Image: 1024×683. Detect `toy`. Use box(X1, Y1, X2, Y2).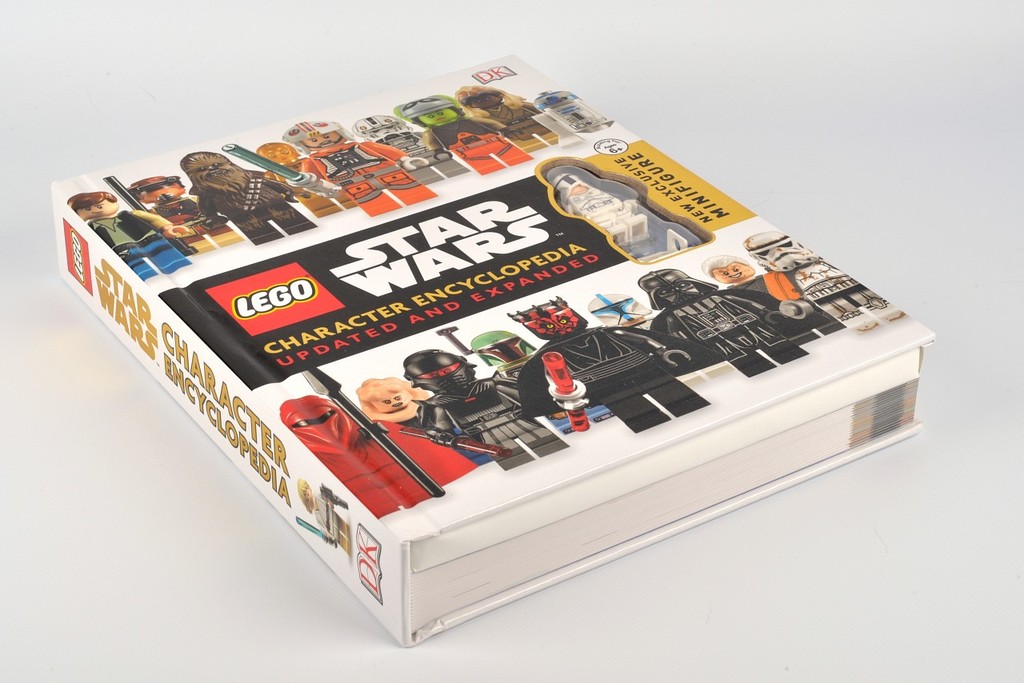
box(697, 254, 842, 343).
